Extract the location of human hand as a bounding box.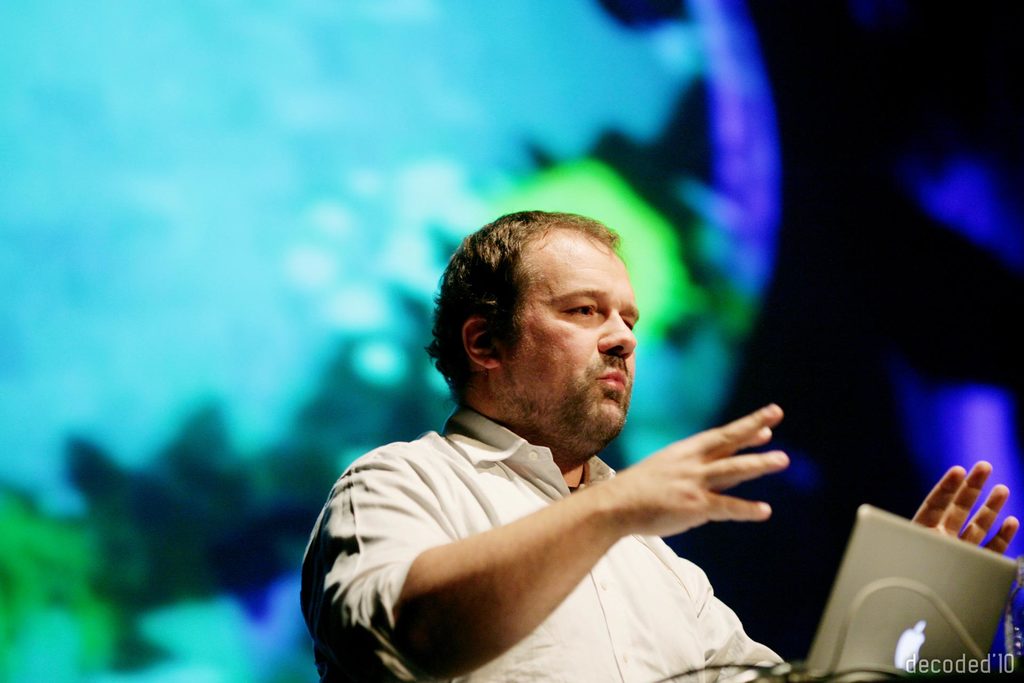
crop(584, 407, 799, 548).
